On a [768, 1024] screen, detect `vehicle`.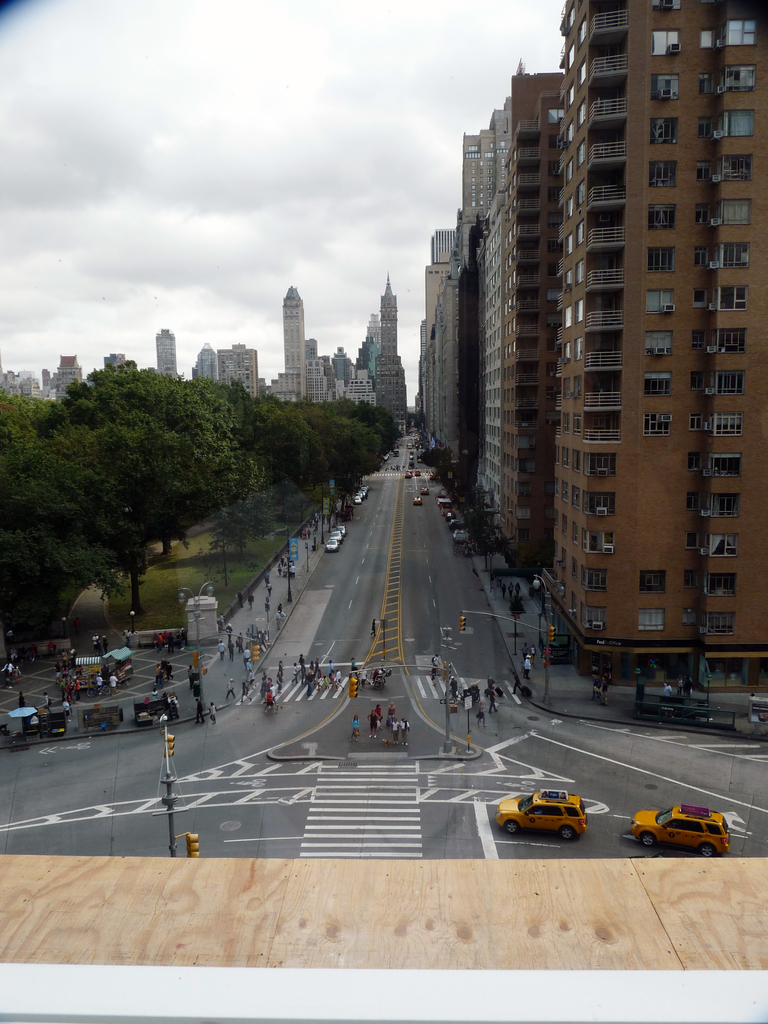
403/442/413/449.
